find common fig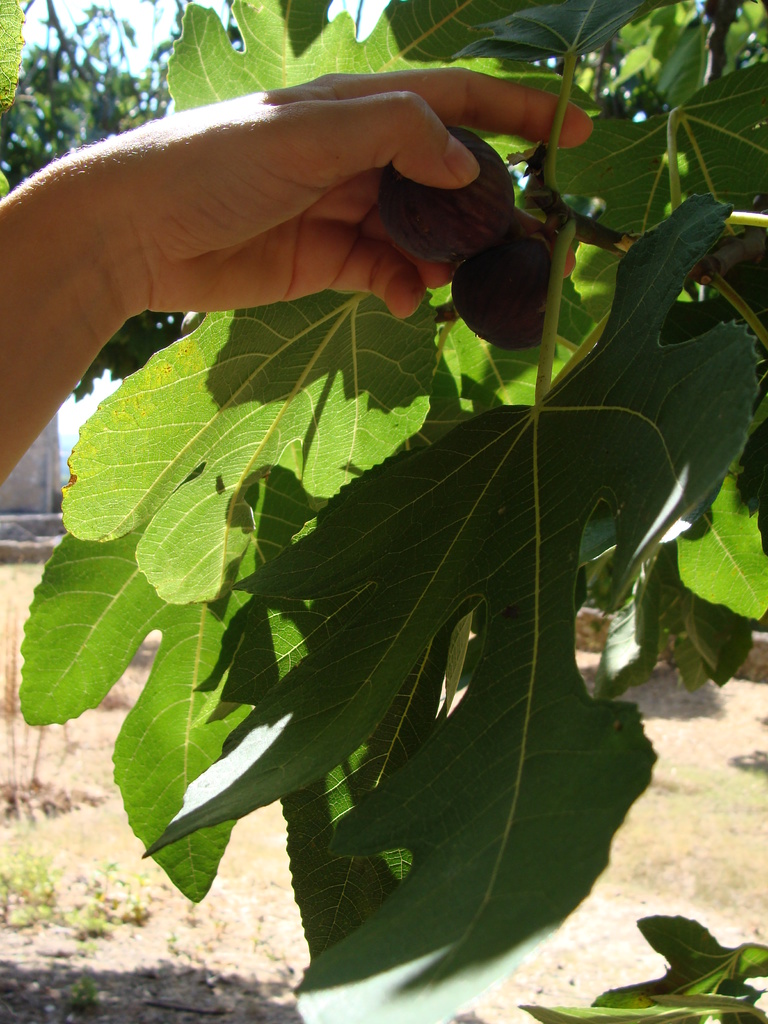
[left=381, top=123, right=513, bottom=271]
